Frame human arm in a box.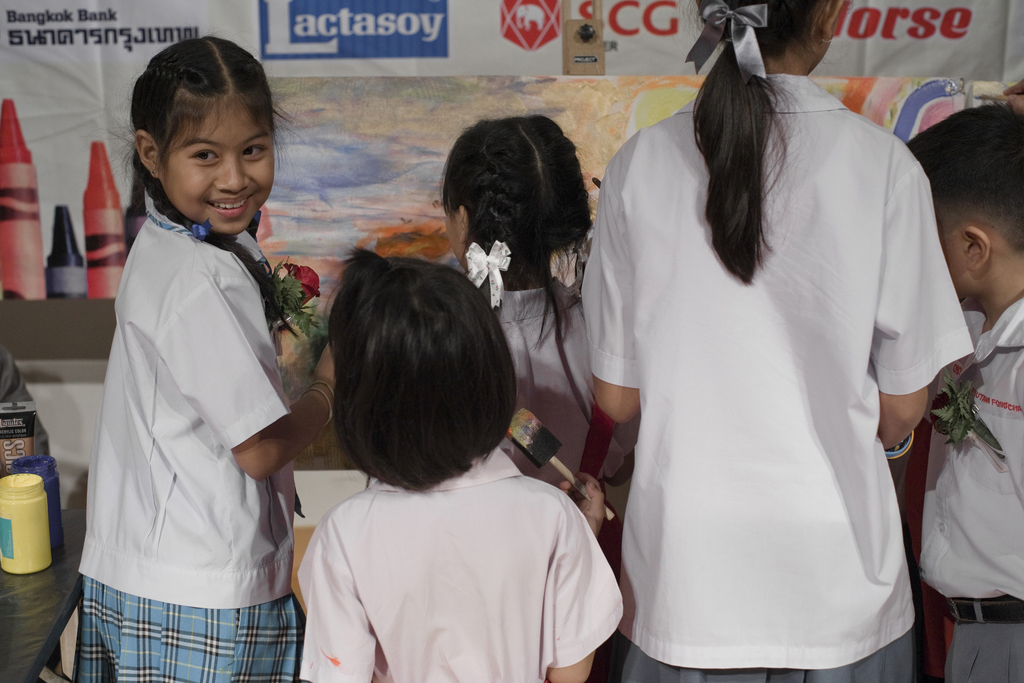
bbox=[541, 488, 595, 682].
